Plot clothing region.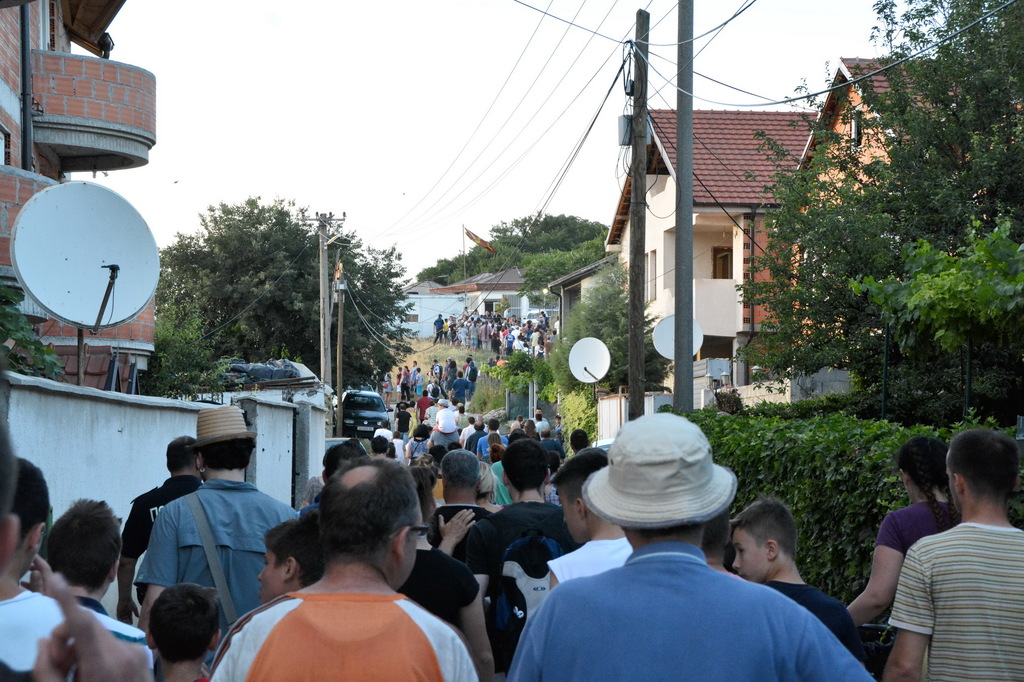
Plotted at (518,521,855,679).
